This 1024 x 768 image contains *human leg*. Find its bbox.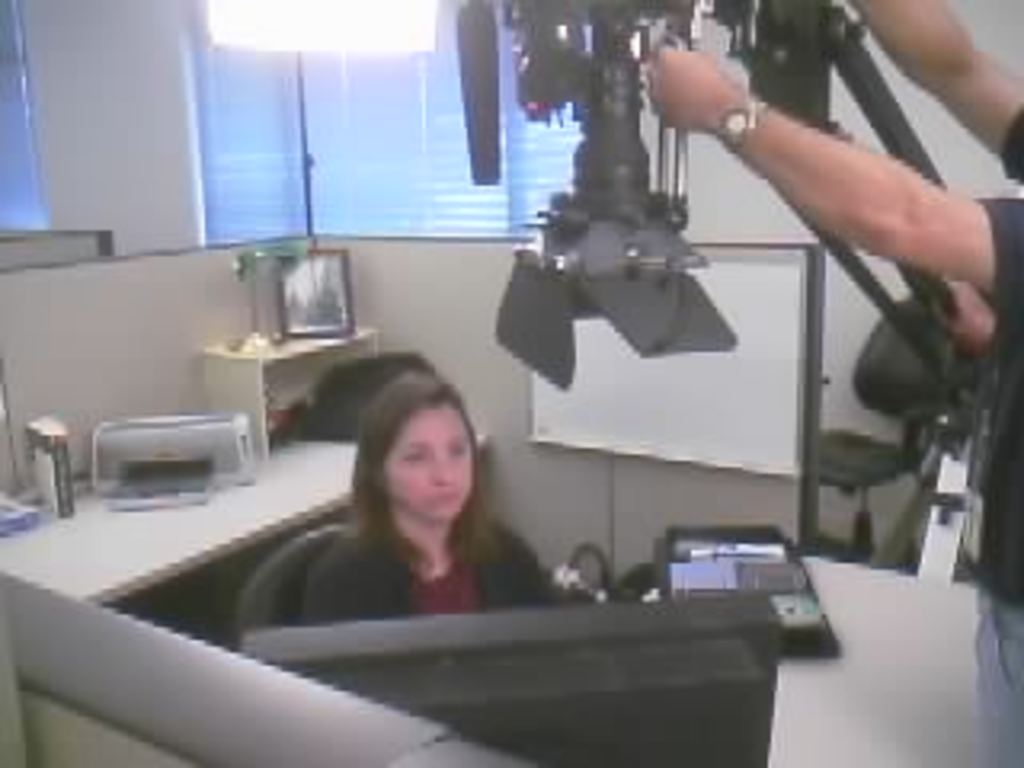
{"x1": 973, "y1": 602, "x2": 1021, "y2": 765}.
